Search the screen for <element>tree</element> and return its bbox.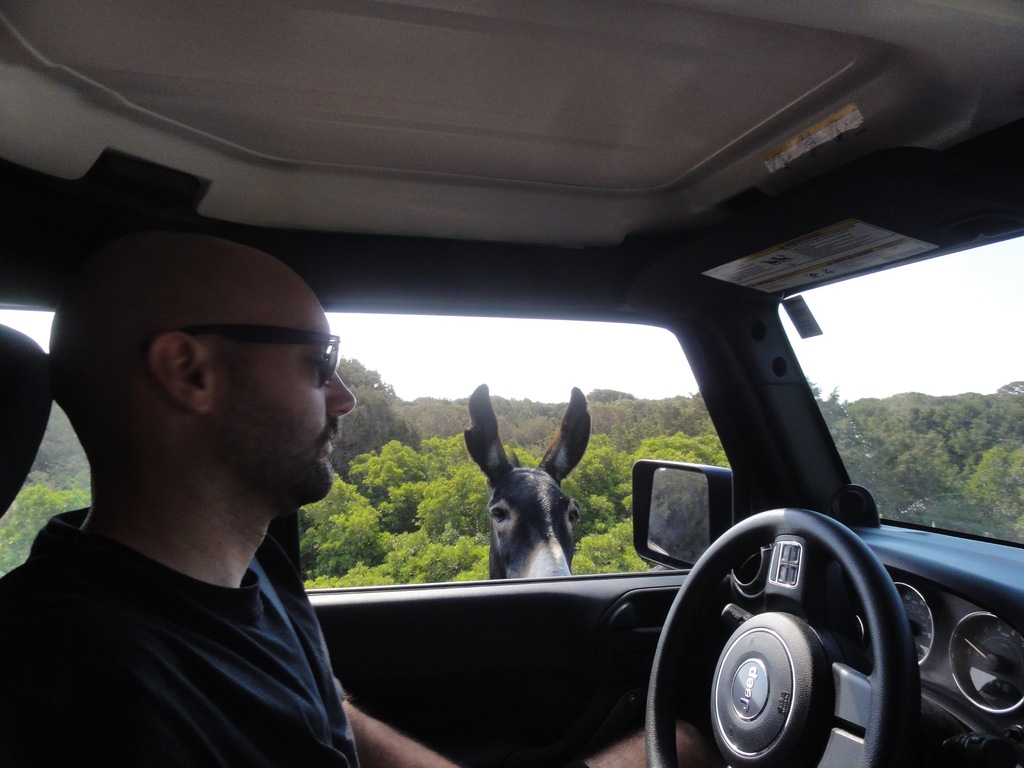
Found: x1=0 y1=484 x2=84 y2=582.
